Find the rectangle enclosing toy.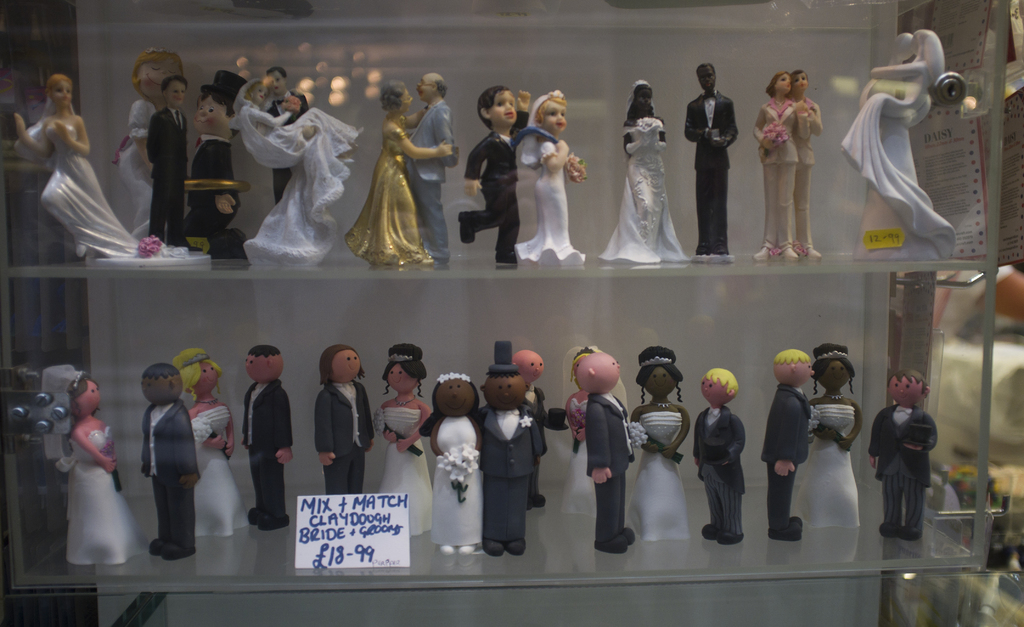
x1=839, y1=30, x2=919, y2=243.
